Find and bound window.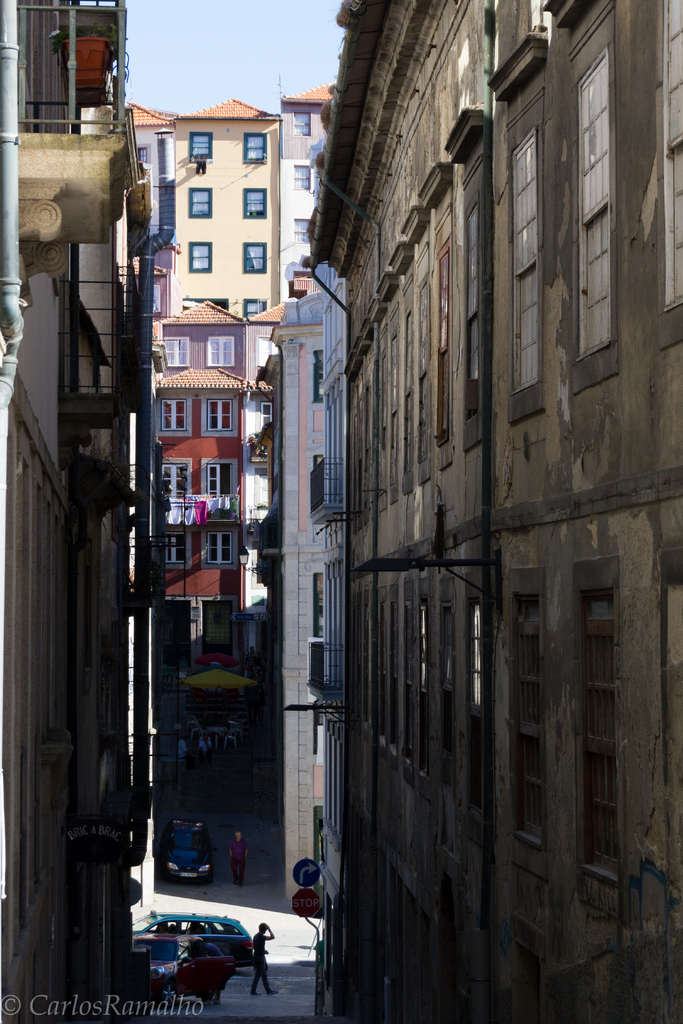
Bound: (left=622, top=0, right=673, bottom=346).
